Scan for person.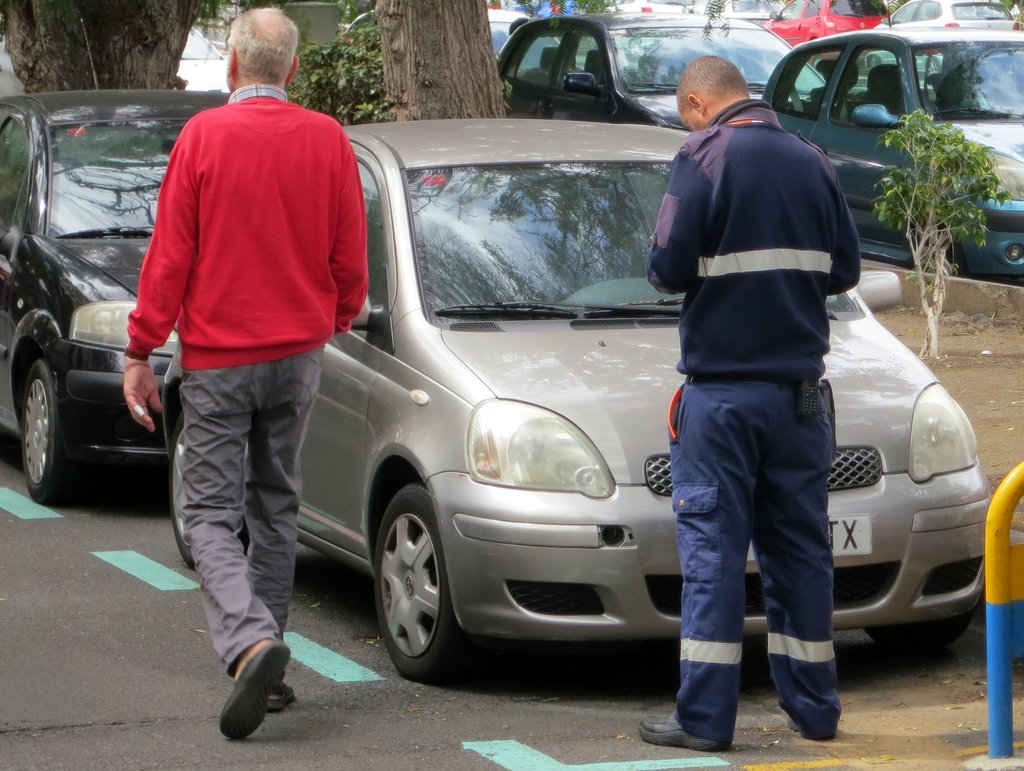
Scan result: {"x1": 125, "y1": 0, "x2": 369, "y2": 701}.
